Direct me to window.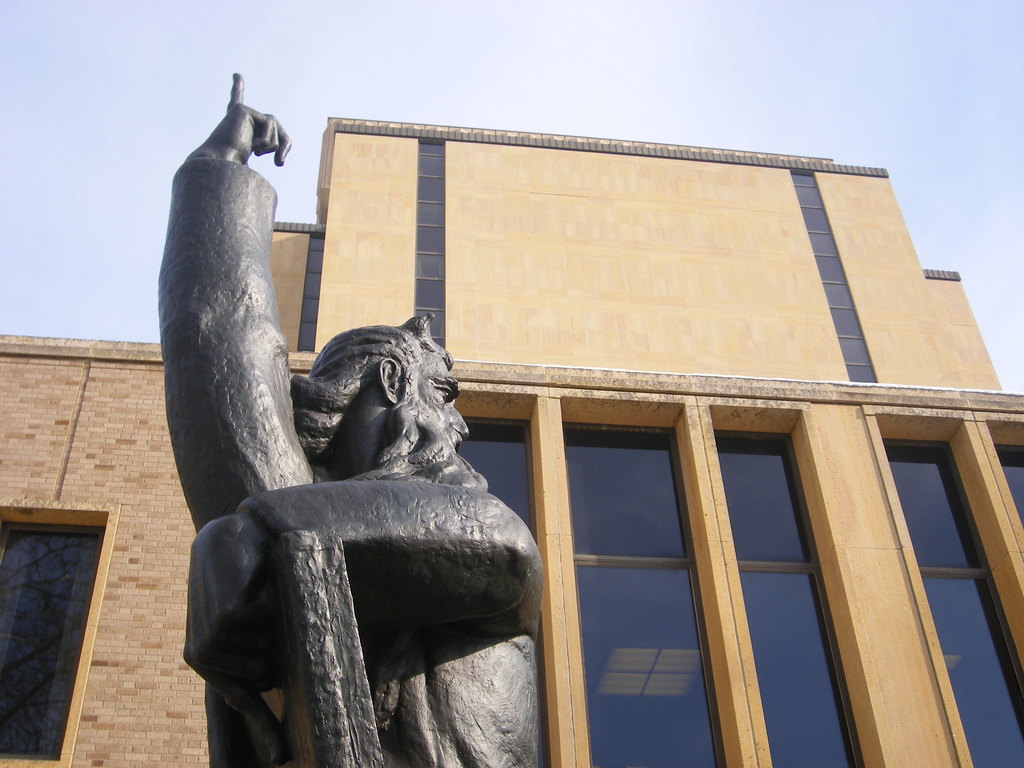
Direction: crop(1, 521, 111, 759).
